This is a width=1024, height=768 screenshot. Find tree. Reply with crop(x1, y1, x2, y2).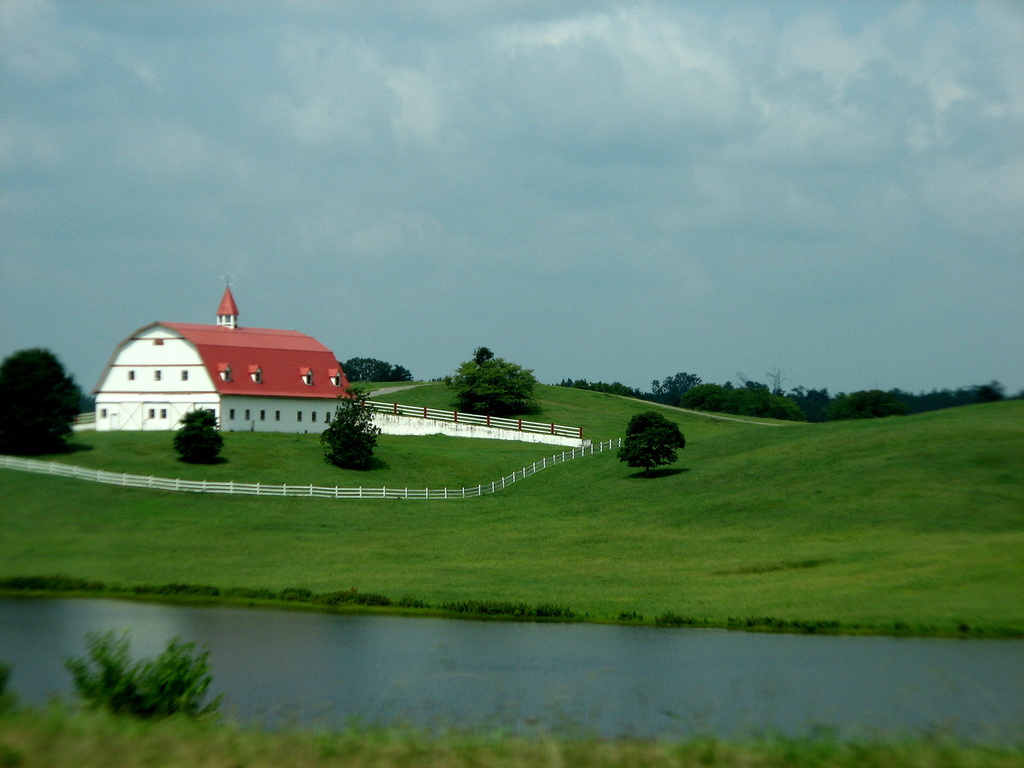
crop(614, 403, 691, 478).
